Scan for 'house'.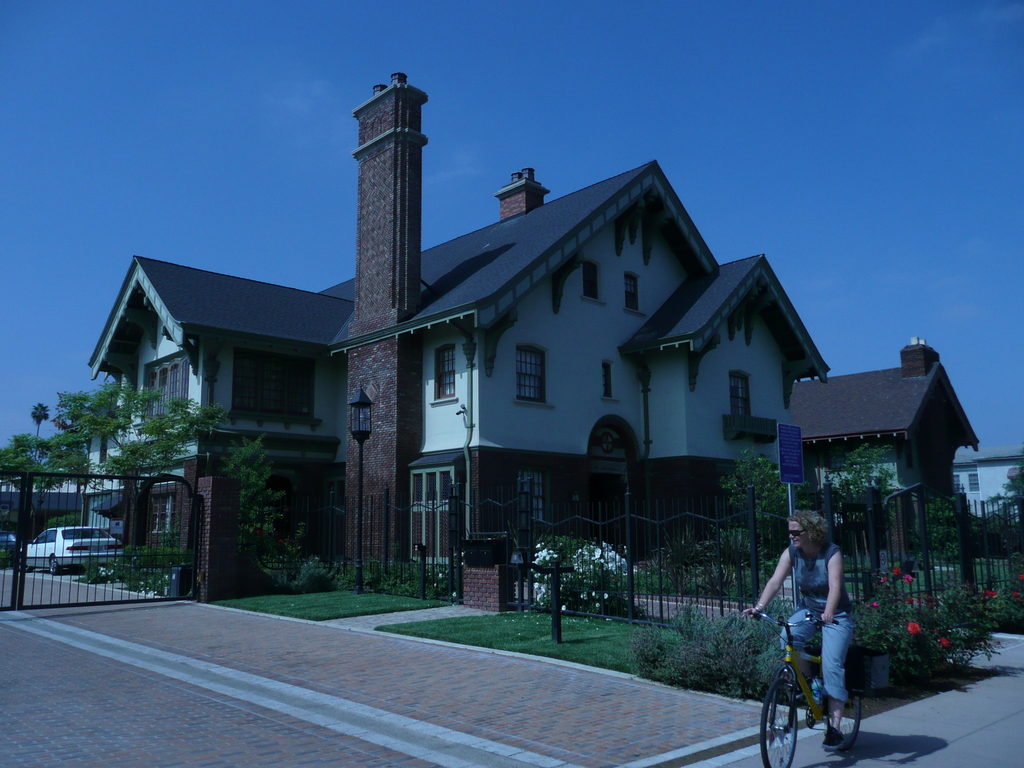
Scan result: x1=949, y1=452, x2=1016, y2=549.
